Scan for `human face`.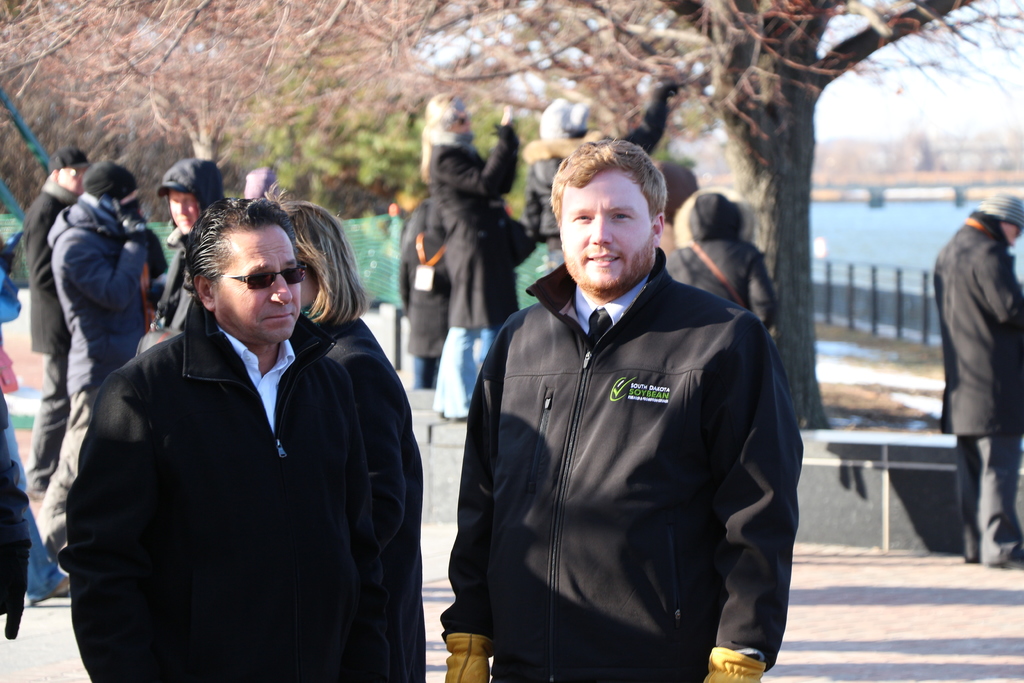
Scan result: 559:176:657:290.
